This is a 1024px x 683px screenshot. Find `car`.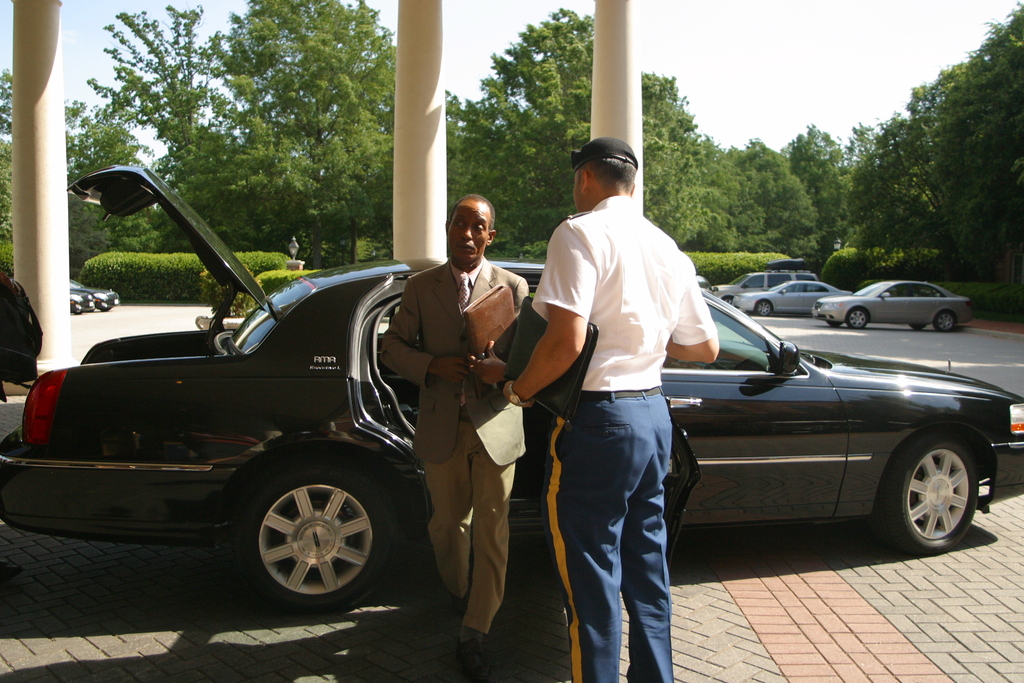
Bounding box: x1=829 y1=275 x2=981 y2=336.
